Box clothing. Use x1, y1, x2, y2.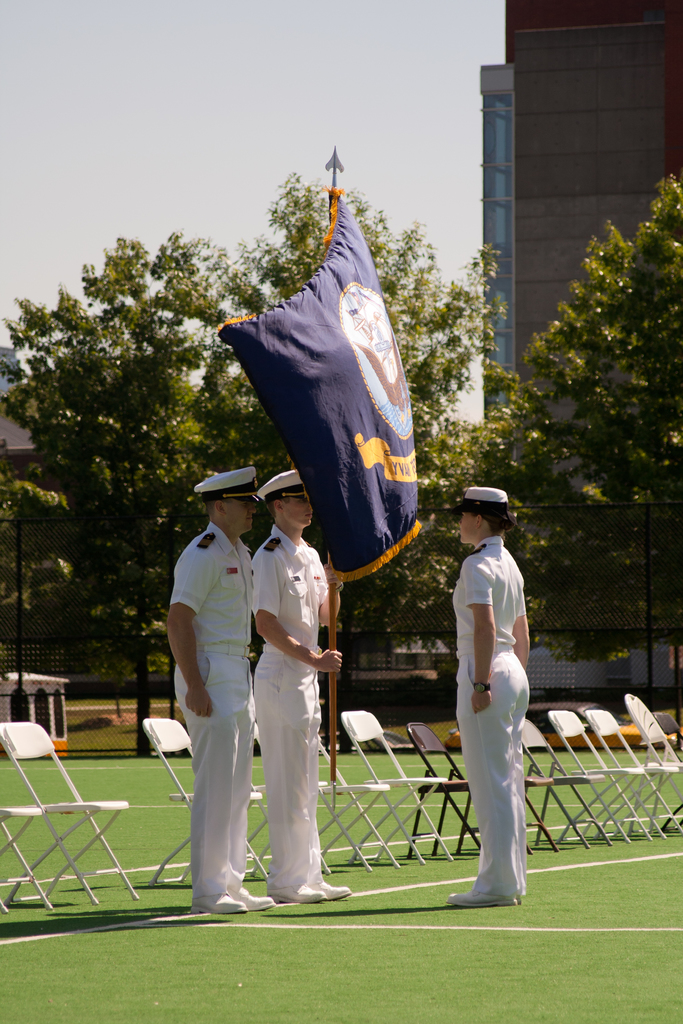
452, 535, 540, 909.
